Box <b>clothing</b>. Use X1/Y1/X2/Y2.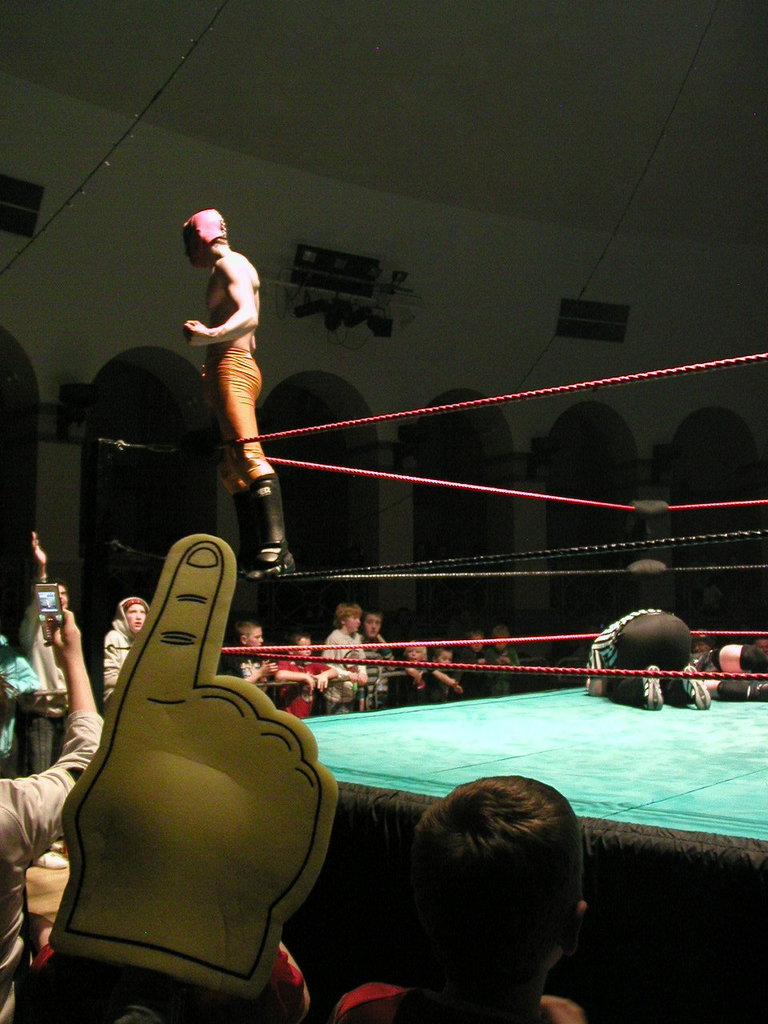
0/702/121/1023.
